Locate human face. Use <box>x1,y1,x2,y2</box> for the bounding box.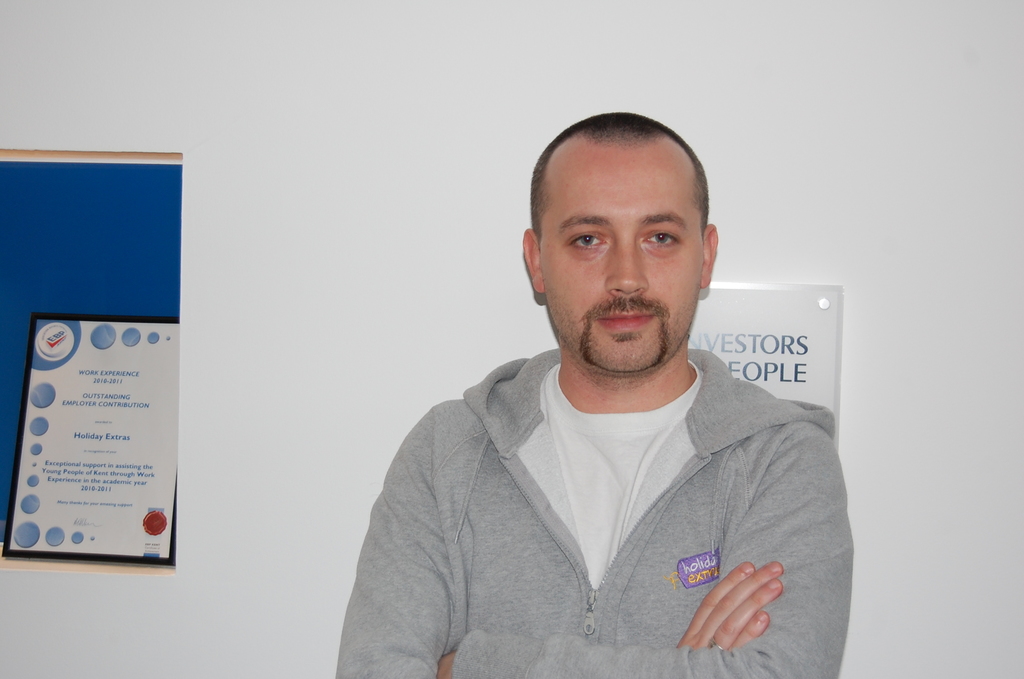
<box>536,138,707,373</box>.
